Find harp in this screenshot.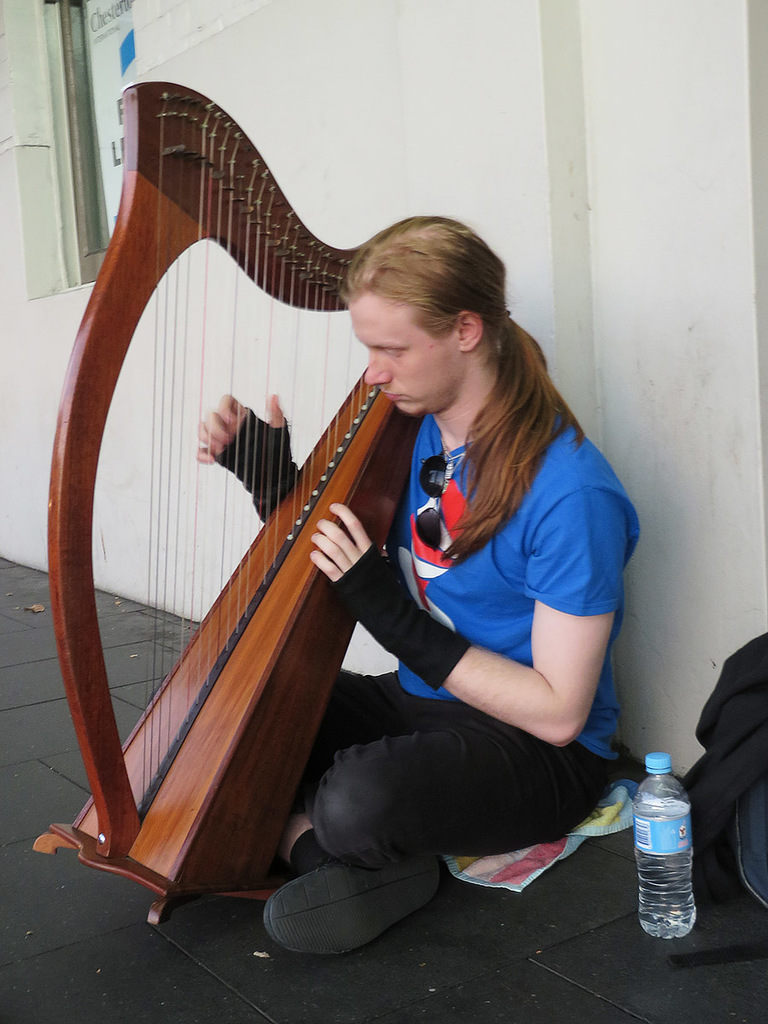
The bounding box for harp is box(26, 84, 428, 930).
